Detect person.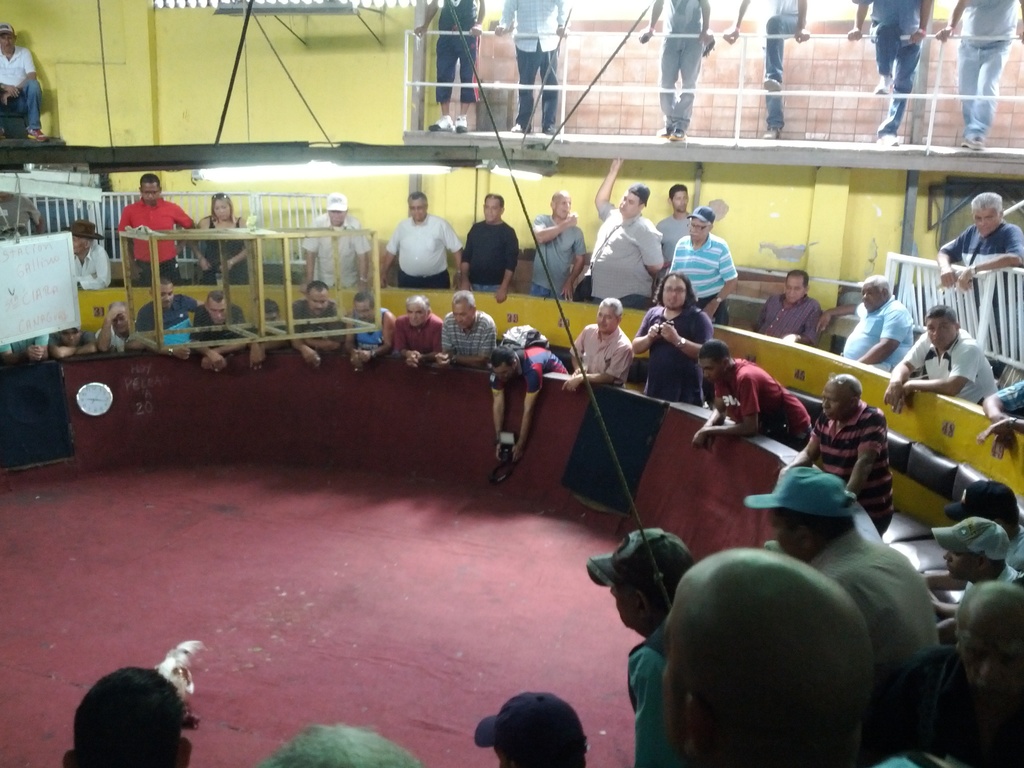
Detected at bbox=[63, 217, 109, 294].
